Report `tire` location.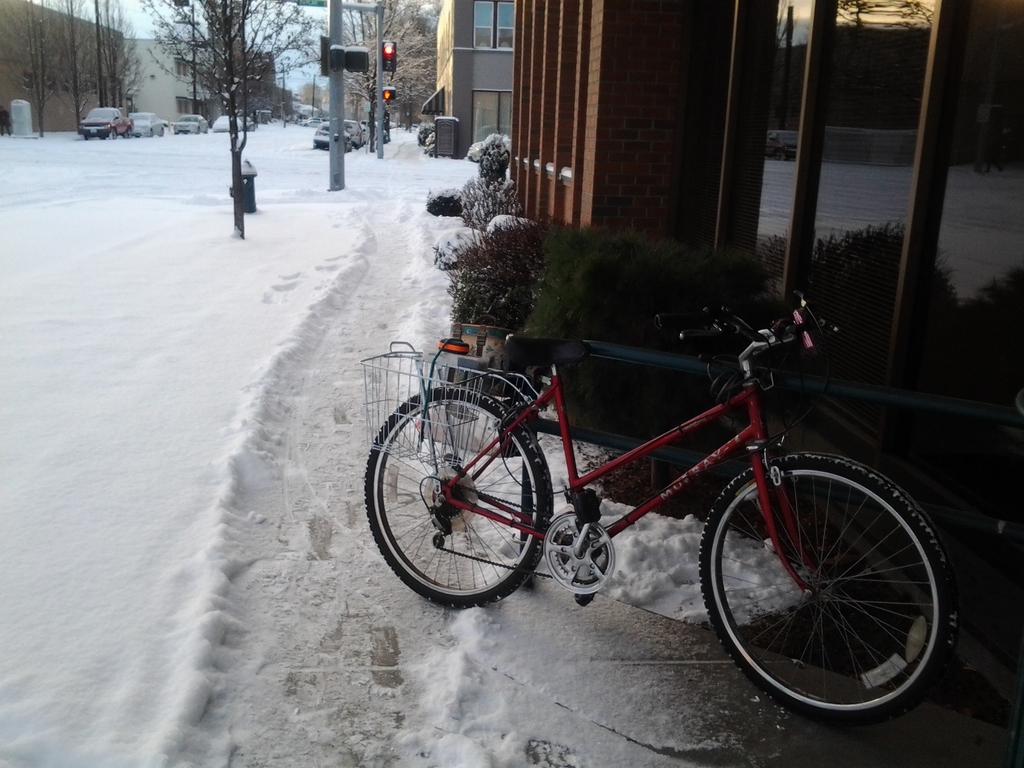
Report: 84 132 89 139.
